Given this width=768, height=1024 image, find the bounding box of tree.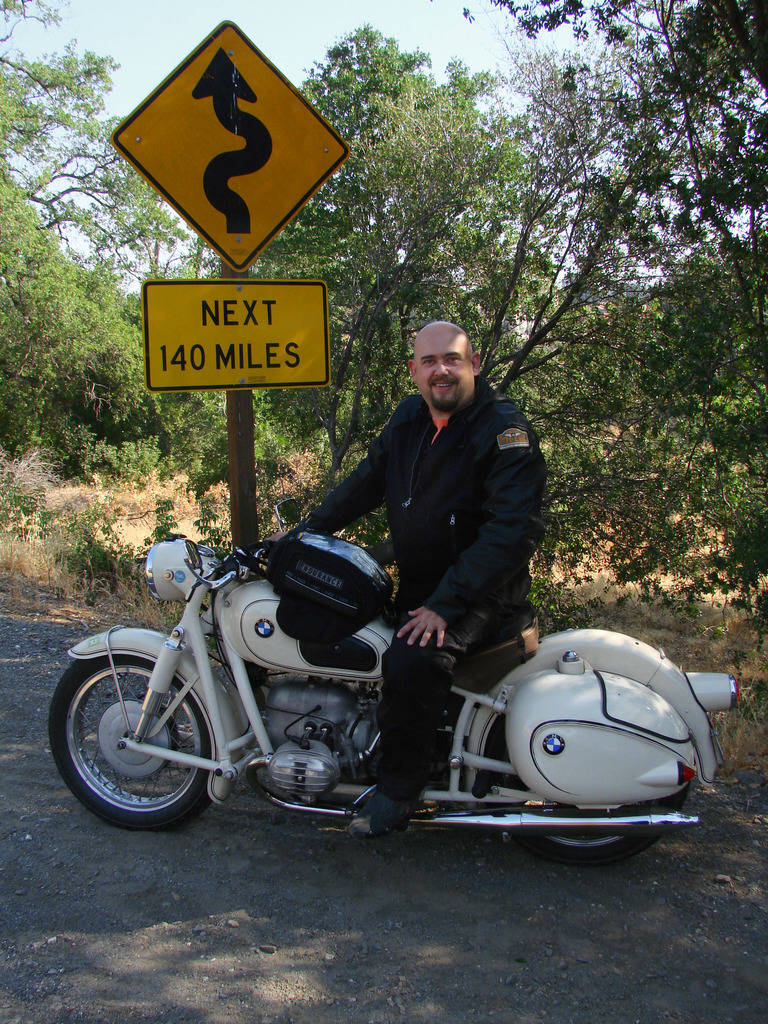
(0, 157, 209, 486).
